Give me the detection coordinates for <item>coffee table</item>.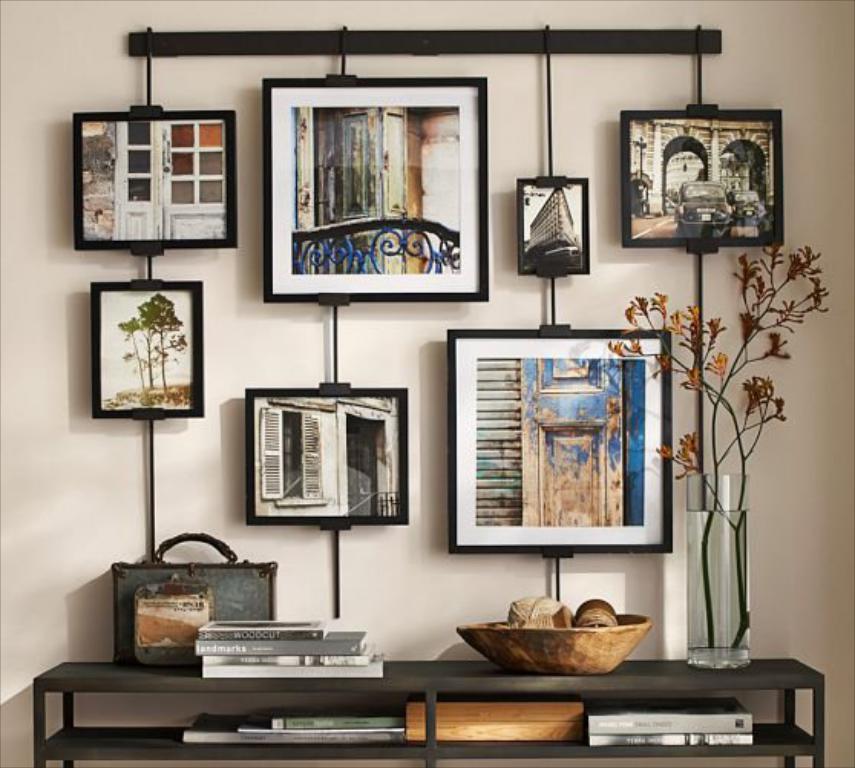
pyautogui.locateOnScreen(34, 655, 841, 766).
